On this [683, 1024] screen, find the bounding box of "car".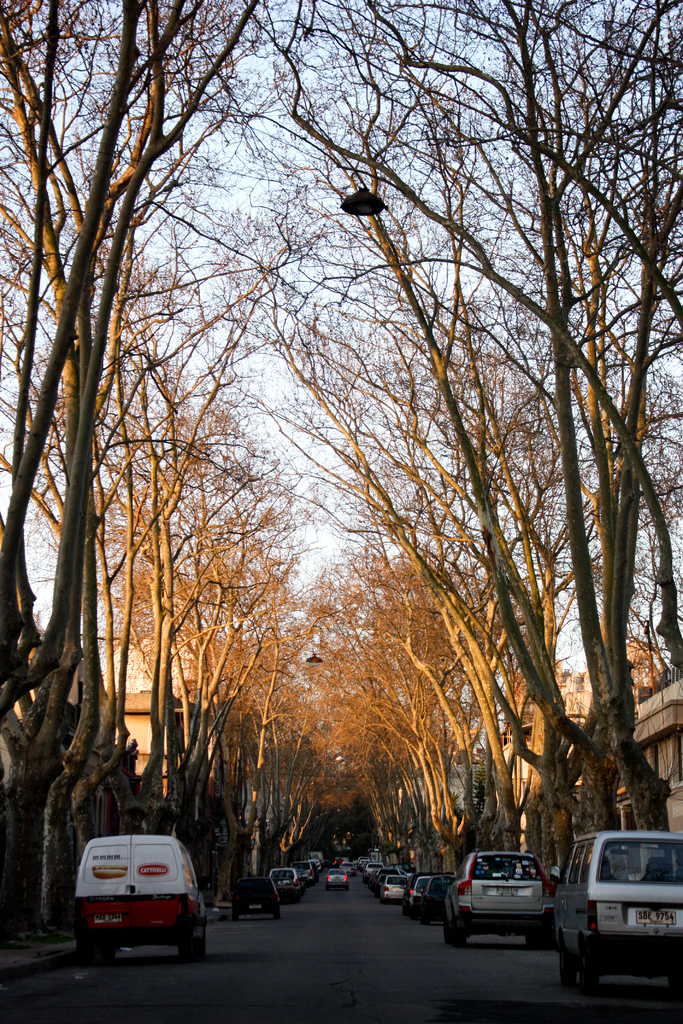
Bounding box: locate(548, 827, 682, 998).
